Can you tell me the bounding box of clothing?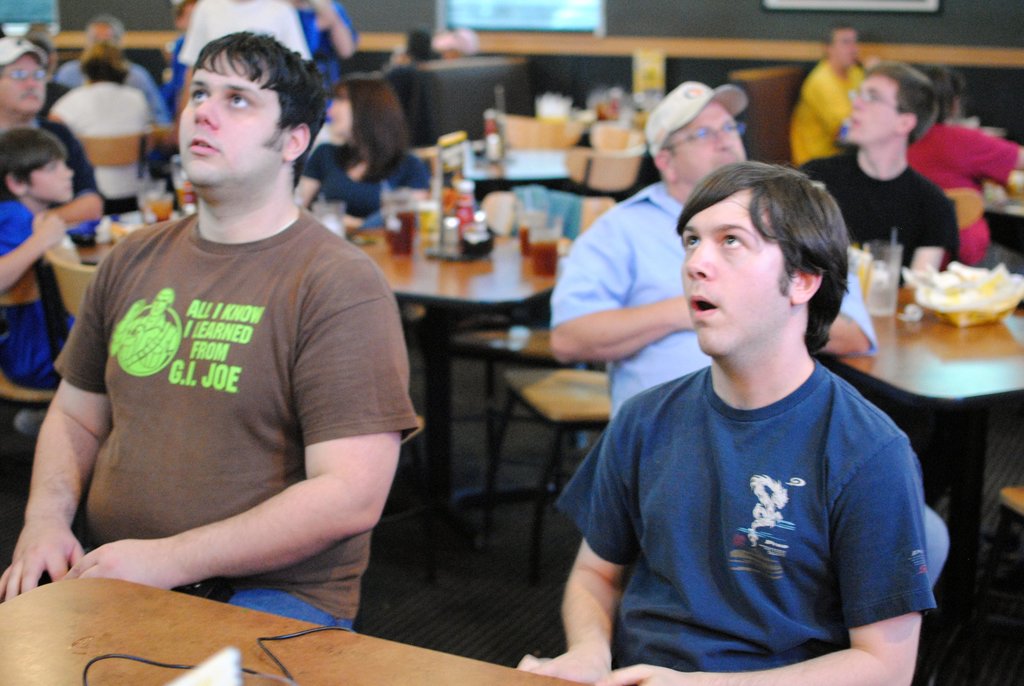
(left=796, top=57, right=876, bottom=179).
